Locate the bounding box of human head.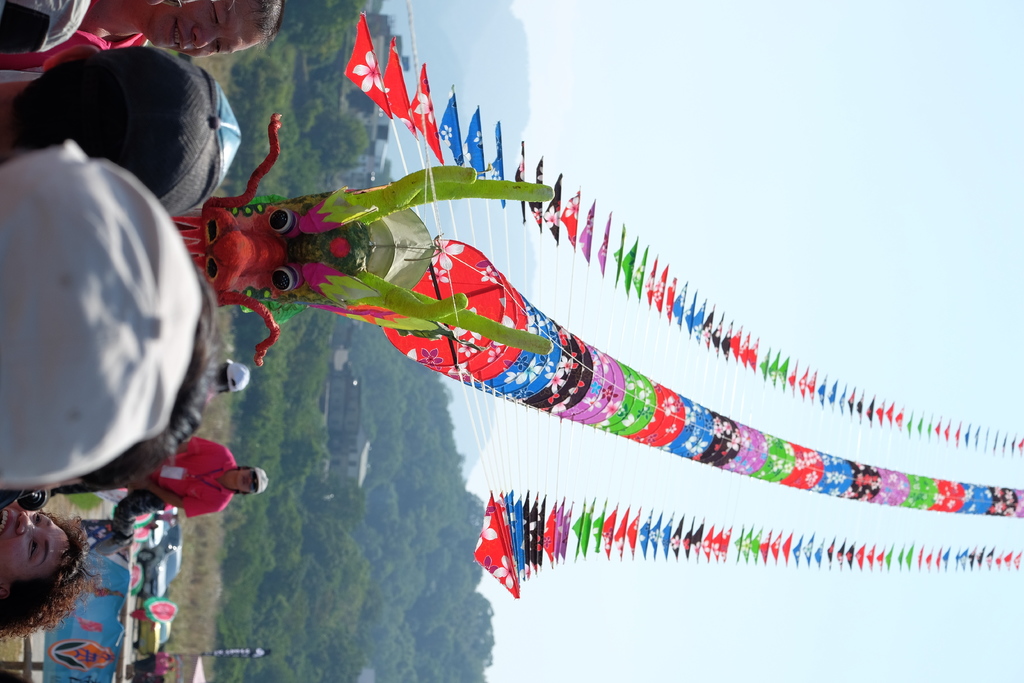
Bounding box: {"left": 0, "top": 509, "right": 77, "bottom": 622}.
